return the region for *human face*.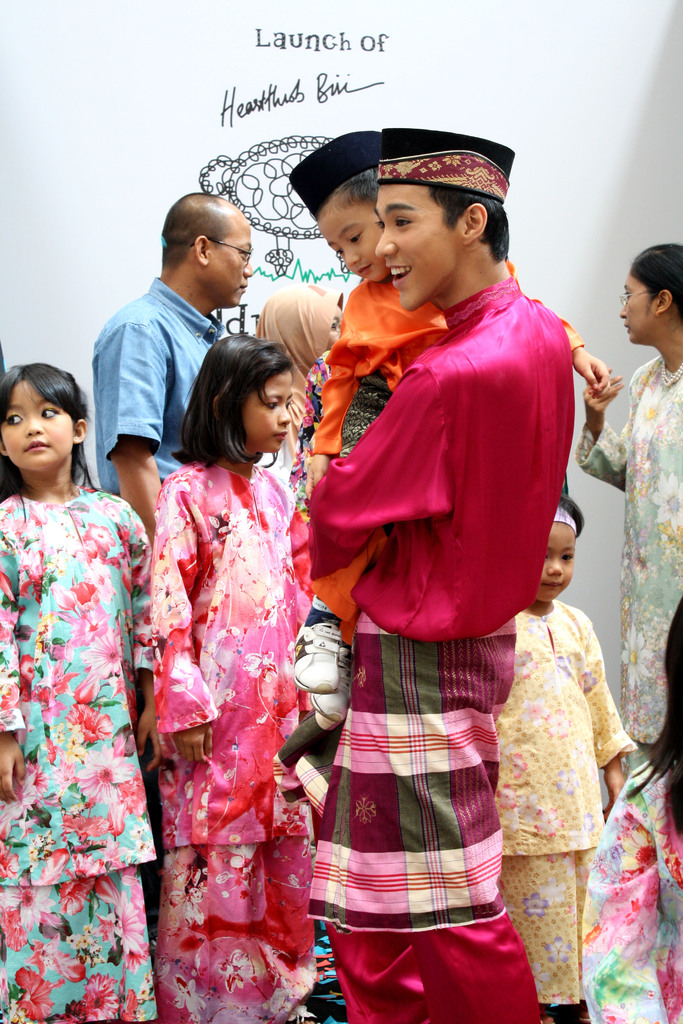
rect(210, 218, 251, 305).
